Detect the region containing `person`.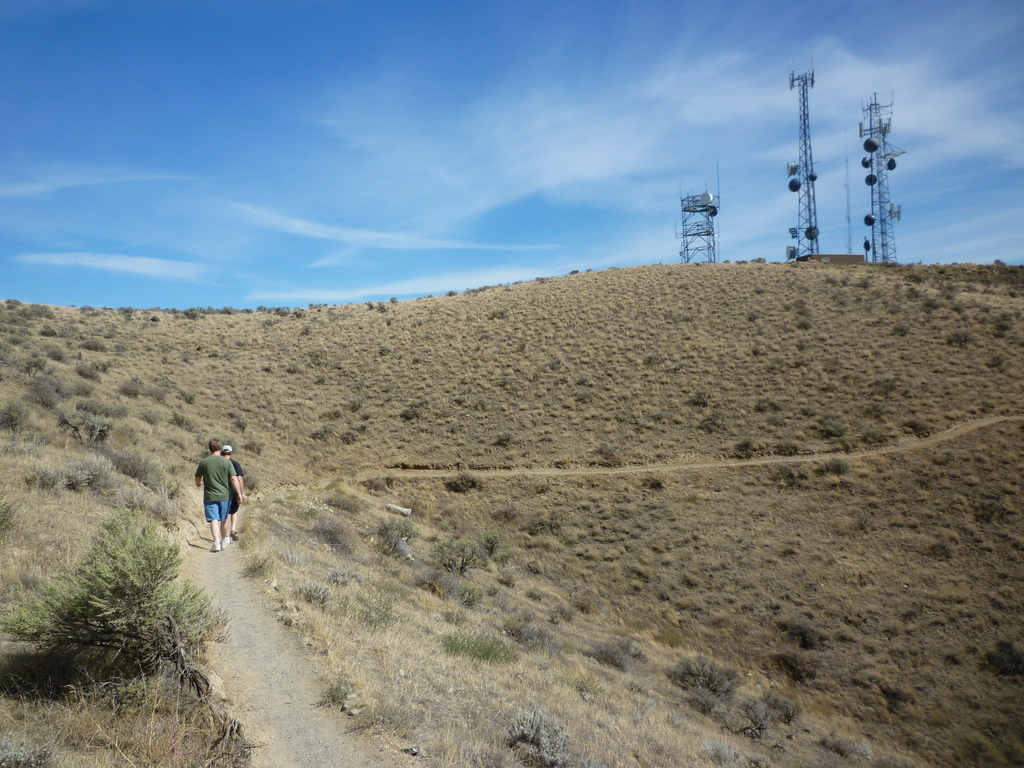
x1=221, y1=445, x2=242, y2=543.
